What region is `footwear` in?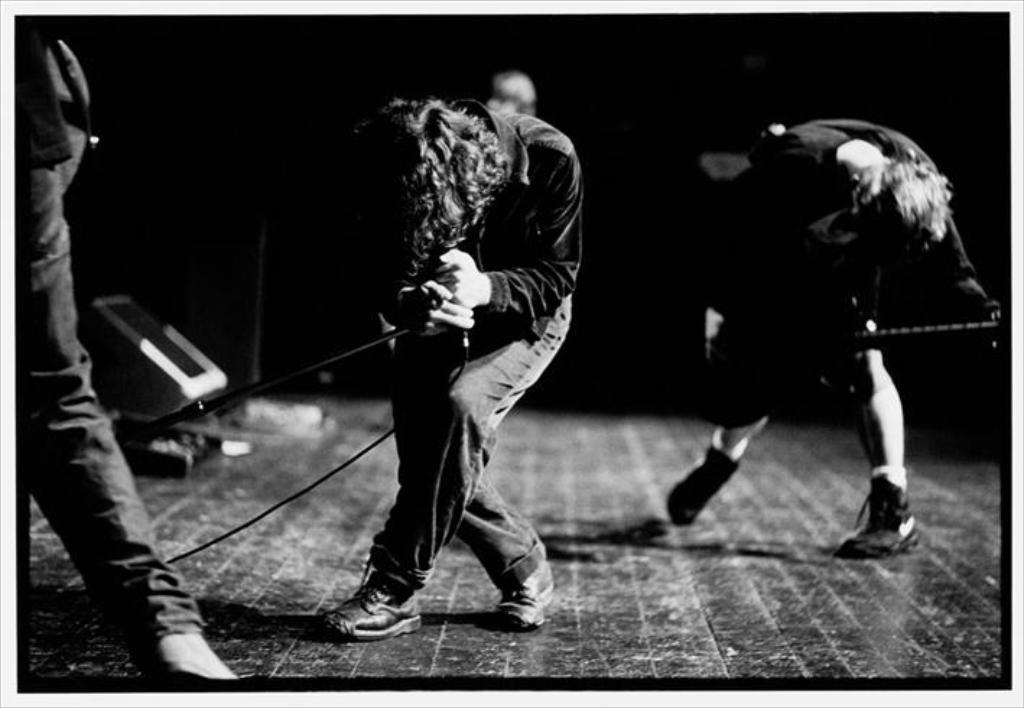
left=848, top=468, right=916, bottom=562.
